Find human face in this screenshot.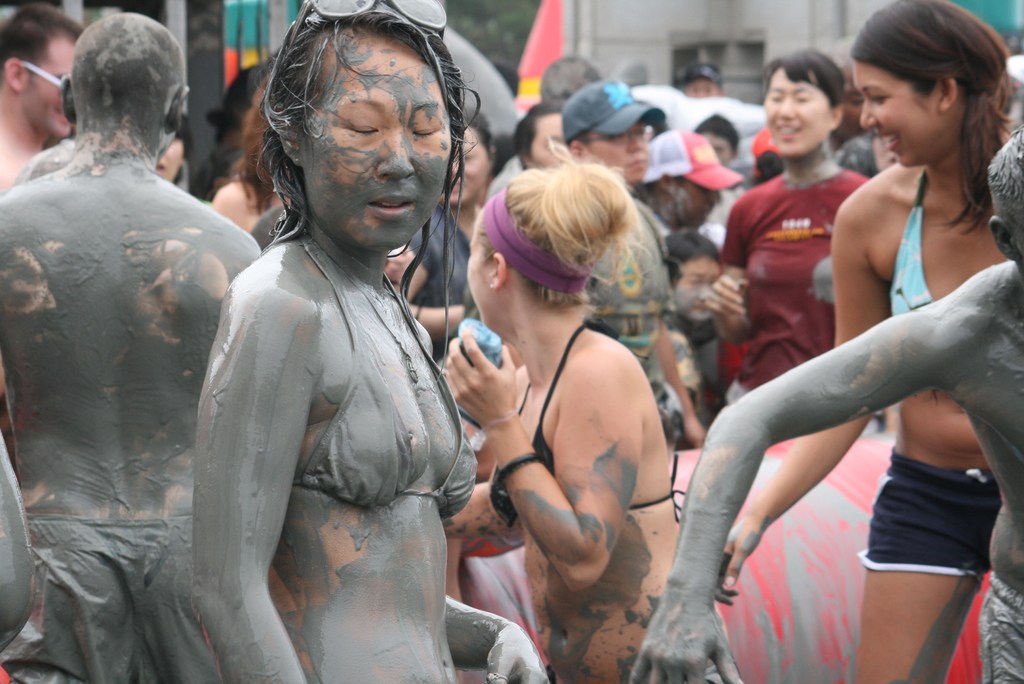
The bounding box for human face is detection(522, 111, 564, 161).
